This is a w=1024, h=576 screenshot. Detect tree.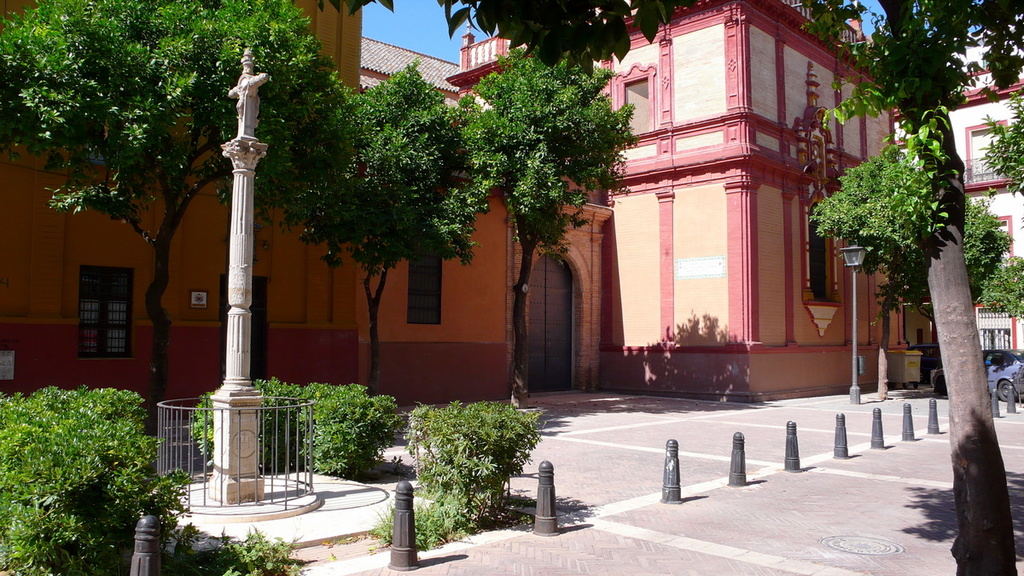
l=464, t=32, r=644, b=410.
